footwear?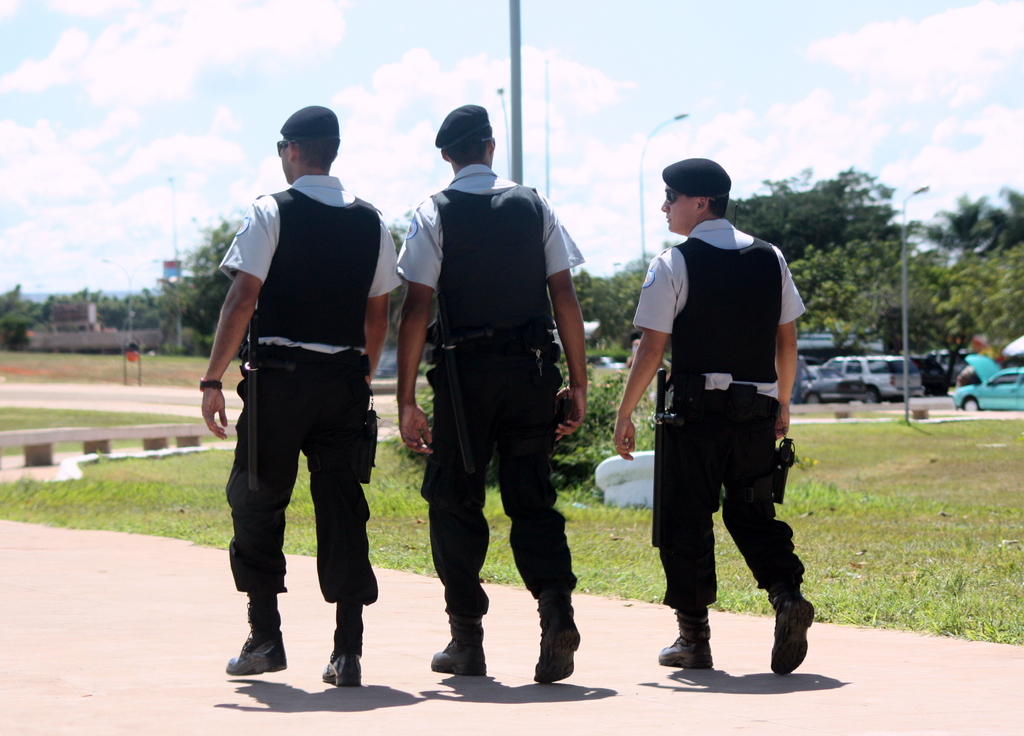
[427,616,490,676]
